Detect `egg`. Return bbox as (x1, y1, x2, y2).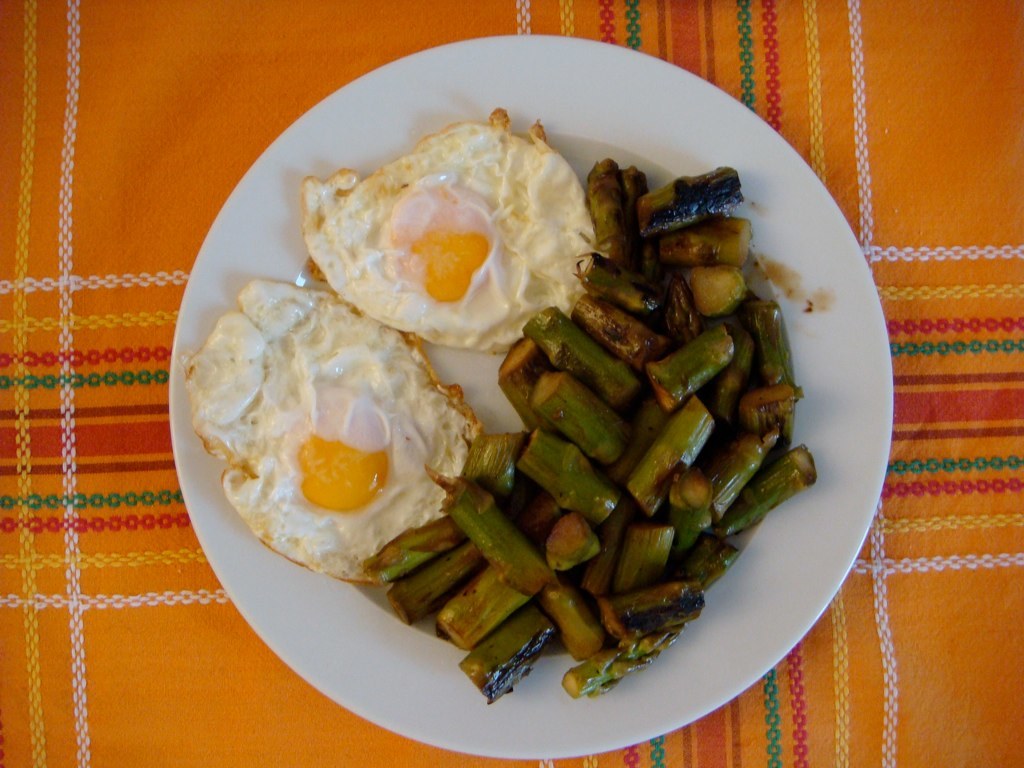
(300, 102, 600, 346).
